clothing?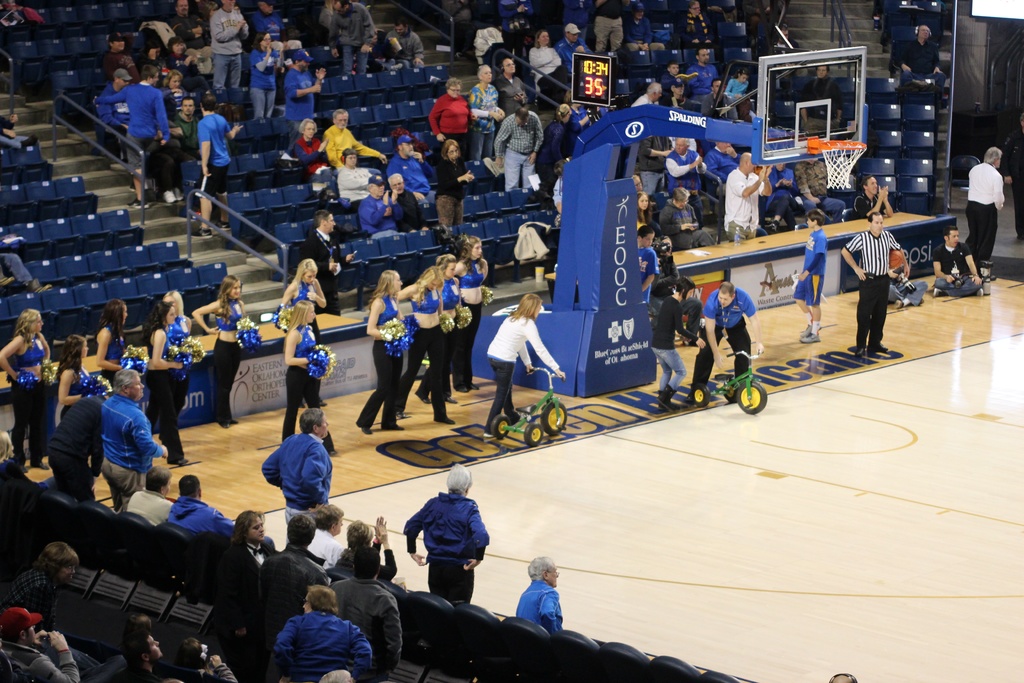
detection(403, 493, 489, 612)
